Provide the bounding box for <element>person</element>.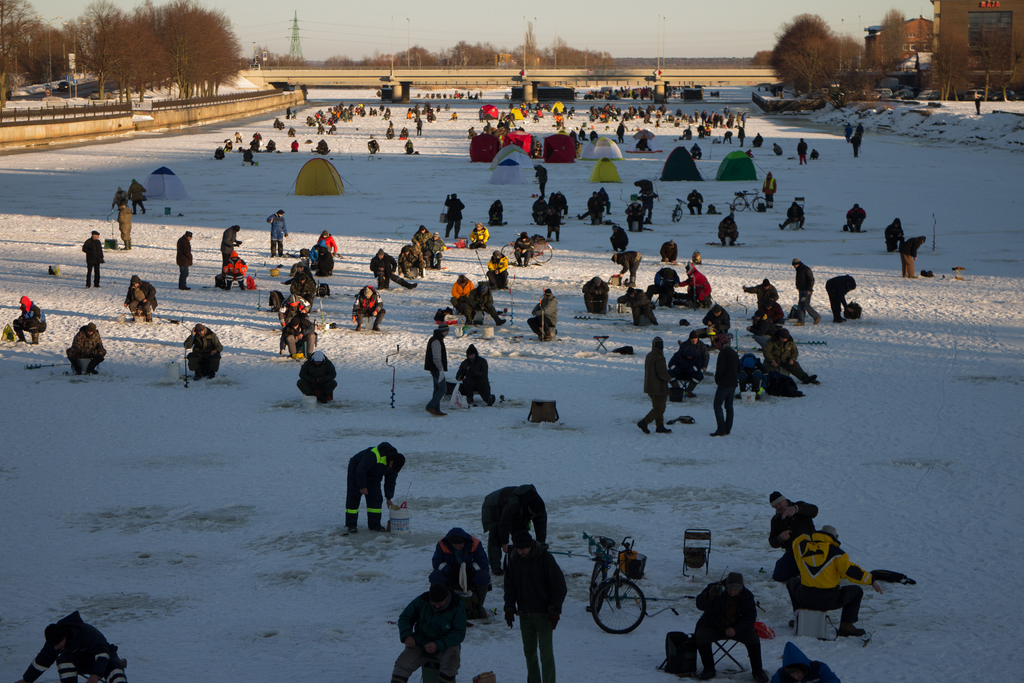
[x1=369, y1=248, x2=418, y2=291].
